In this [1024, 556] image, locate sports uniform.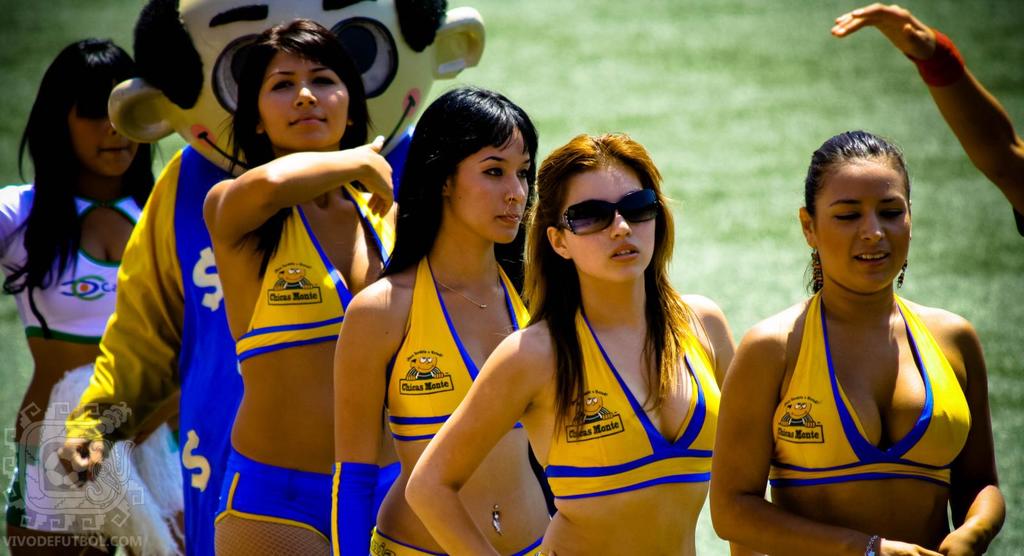
Bounding box: l=760, t=287, r=970, b=500.
